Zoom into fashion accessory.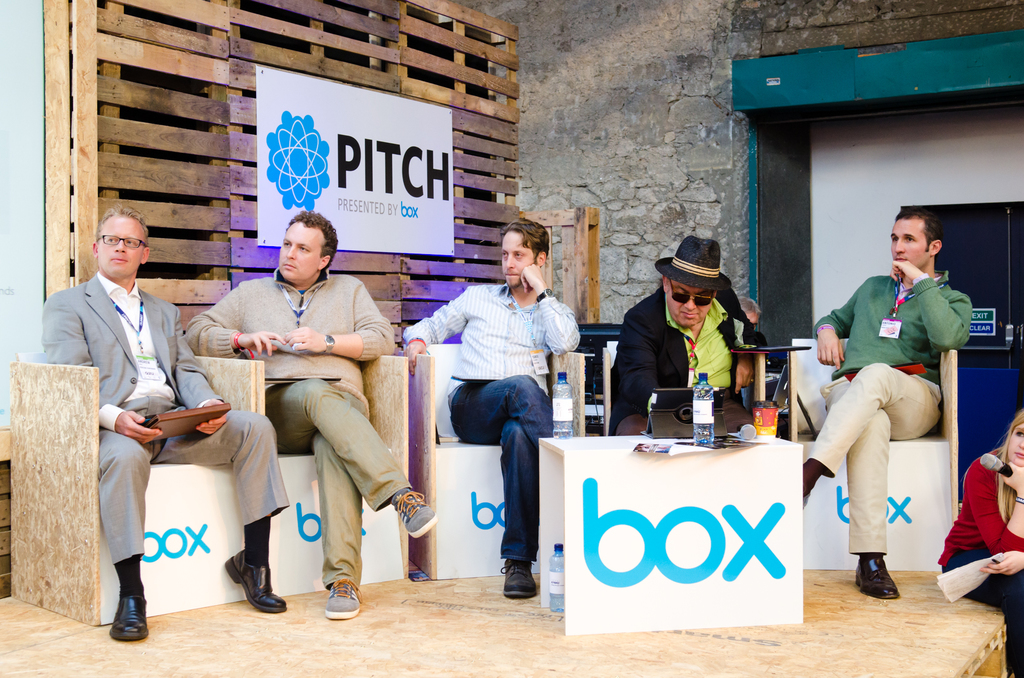
Zoom target: {"left": 853, "top": 556, "right": 900, "bottom": 599}.
